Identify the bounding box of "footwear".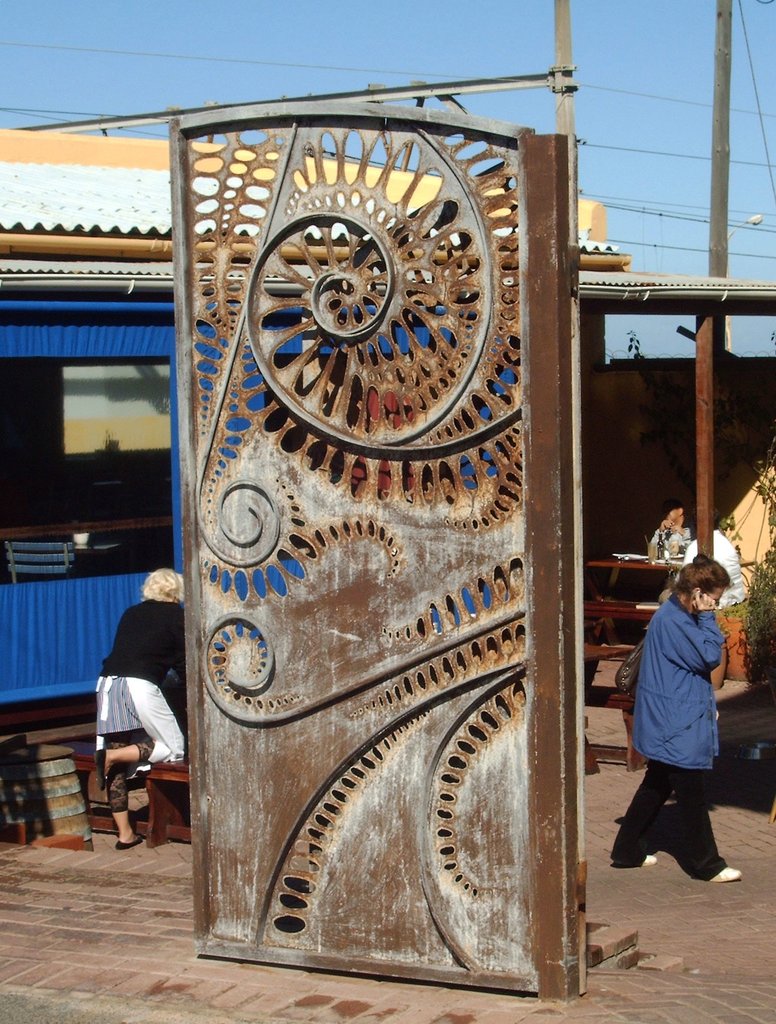
pyautogui.locateOnScreen(642, 852, 659, 870).
